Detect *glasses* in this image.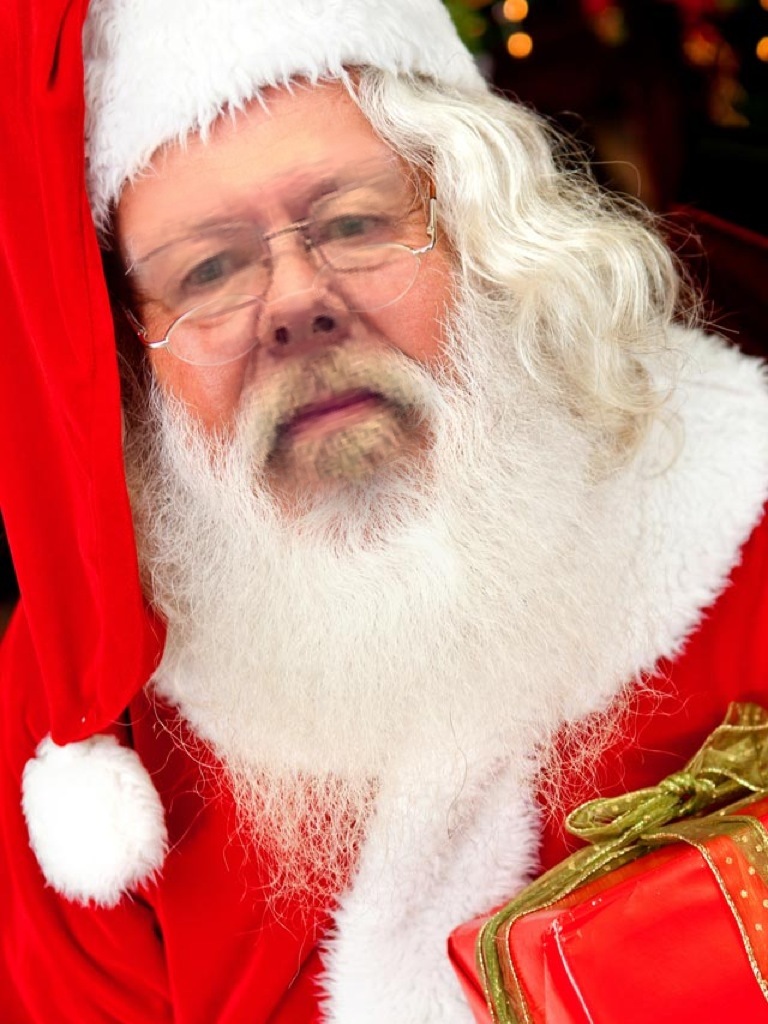
Detection: (x1=123, y1=192, x2=441, y2=368).
